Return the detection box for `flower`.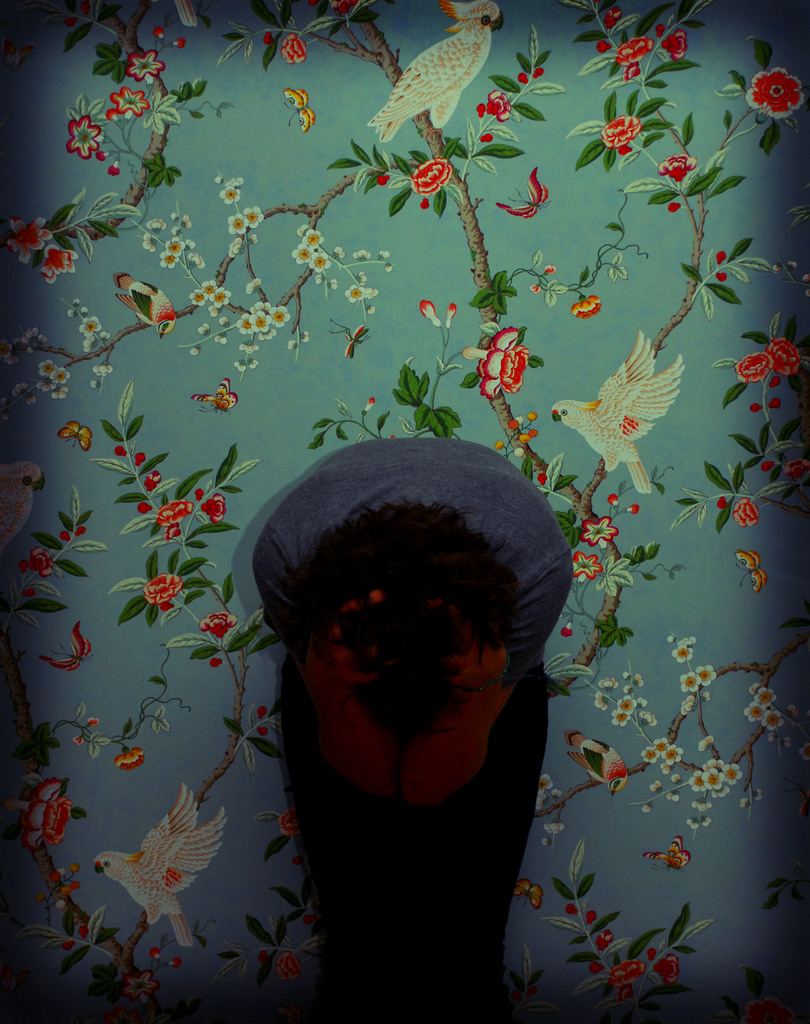
bbox=[735, 498, 759, 524].
